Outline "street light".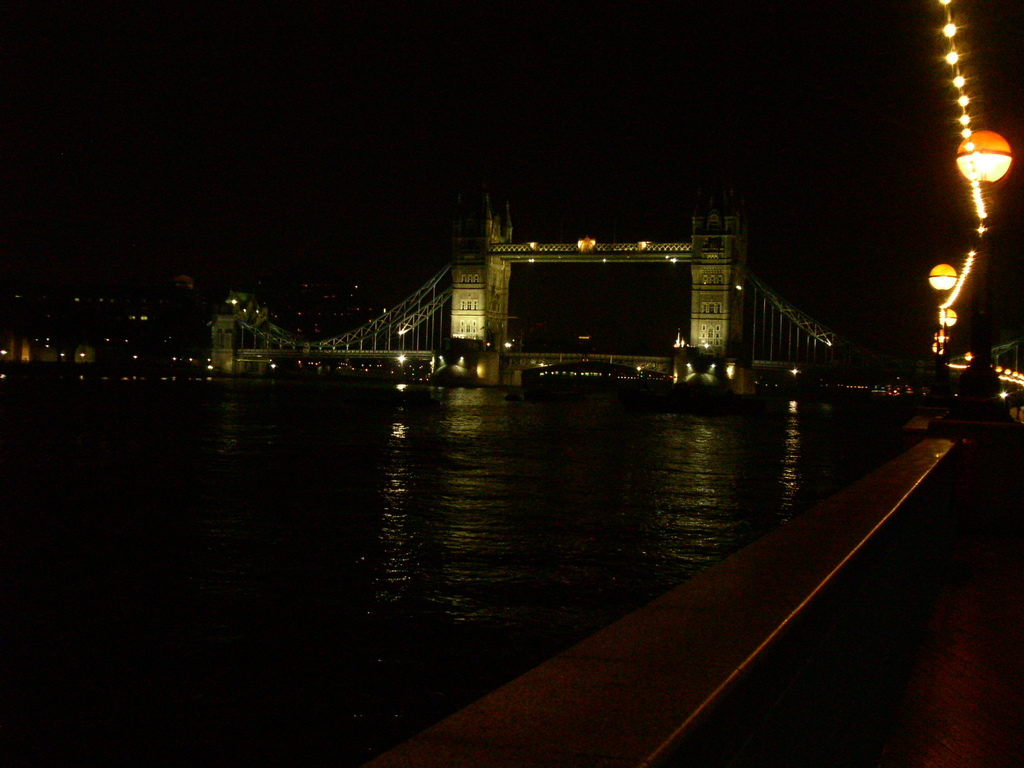
Outline: [left=934, top=306, right=953, bottom=323].
